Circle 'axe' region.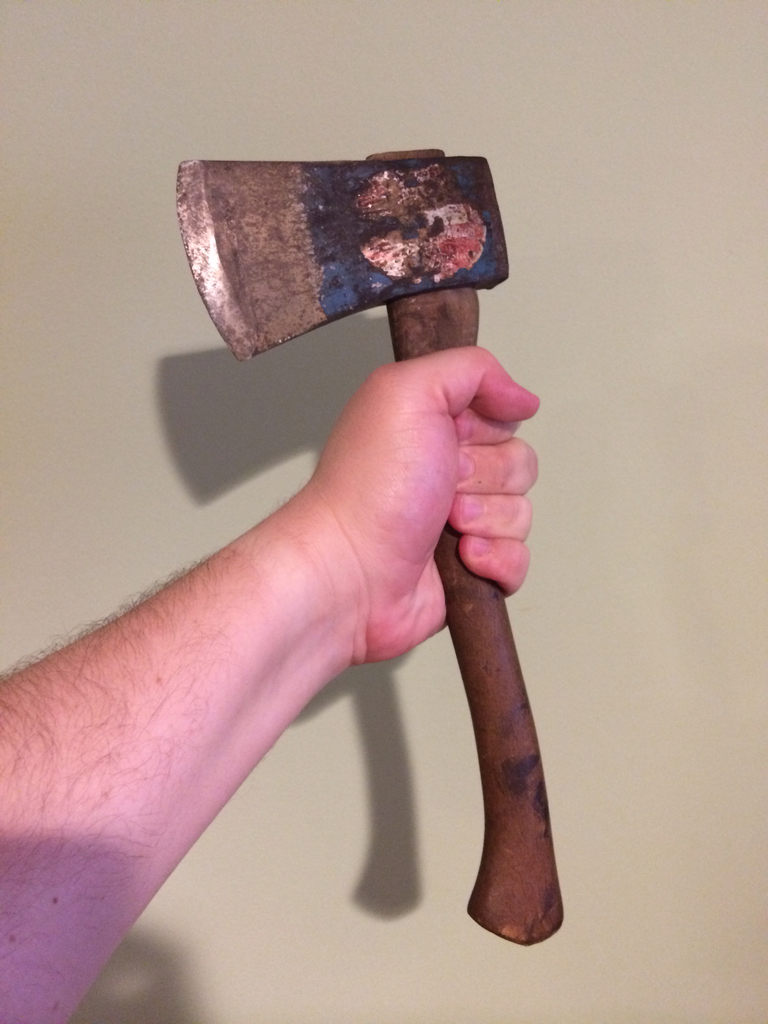
Region: detection(171, 142, 570, 950).
